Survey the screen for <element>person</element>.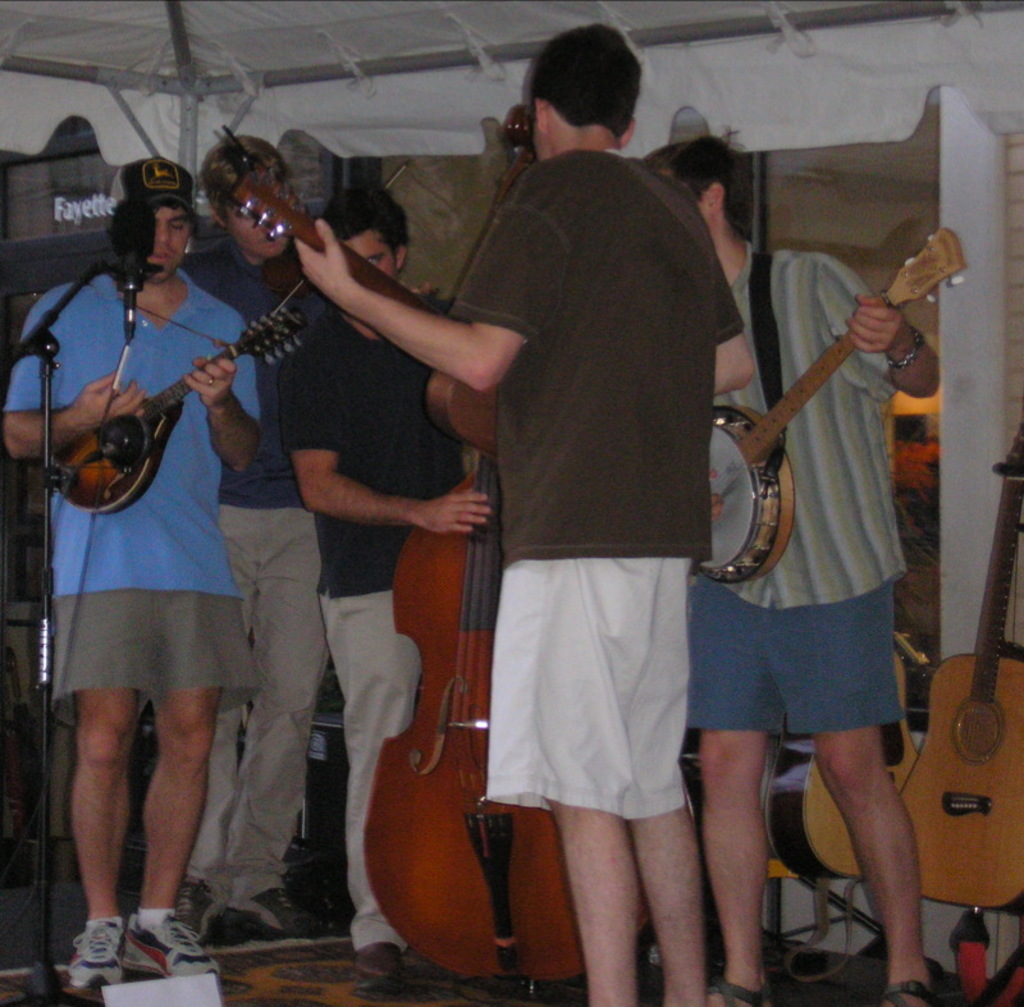
Survey found: detection(296, 19, 762, 1006).
